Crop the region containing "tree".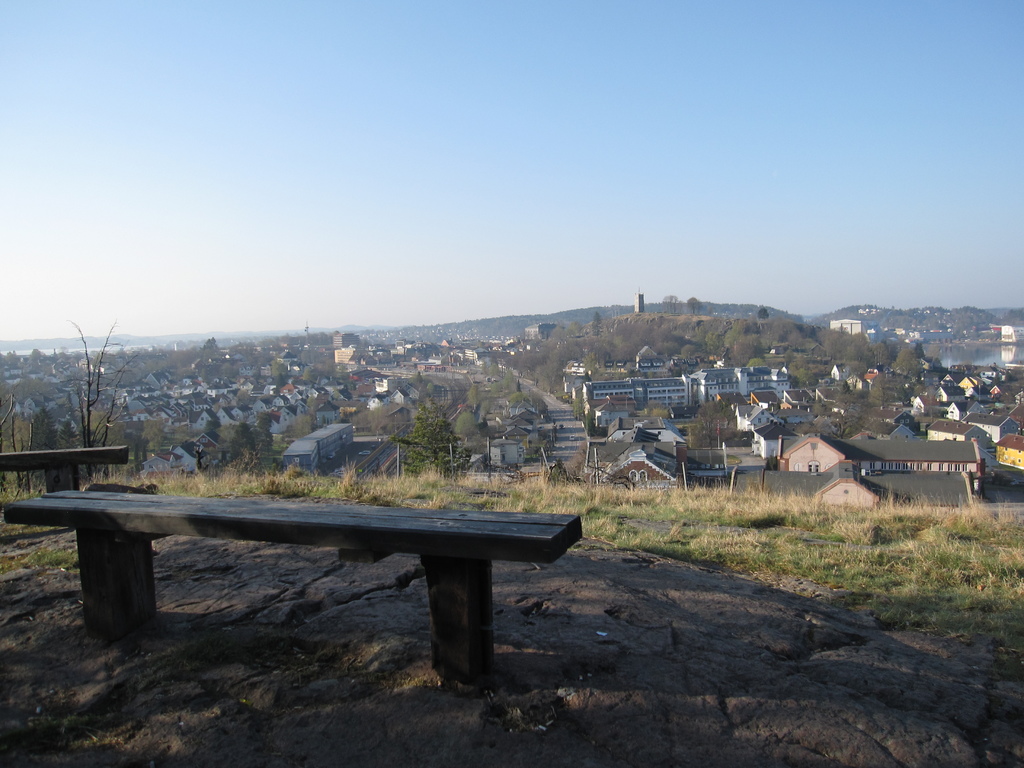
Crop region: box(0, 308, 159, 488).
